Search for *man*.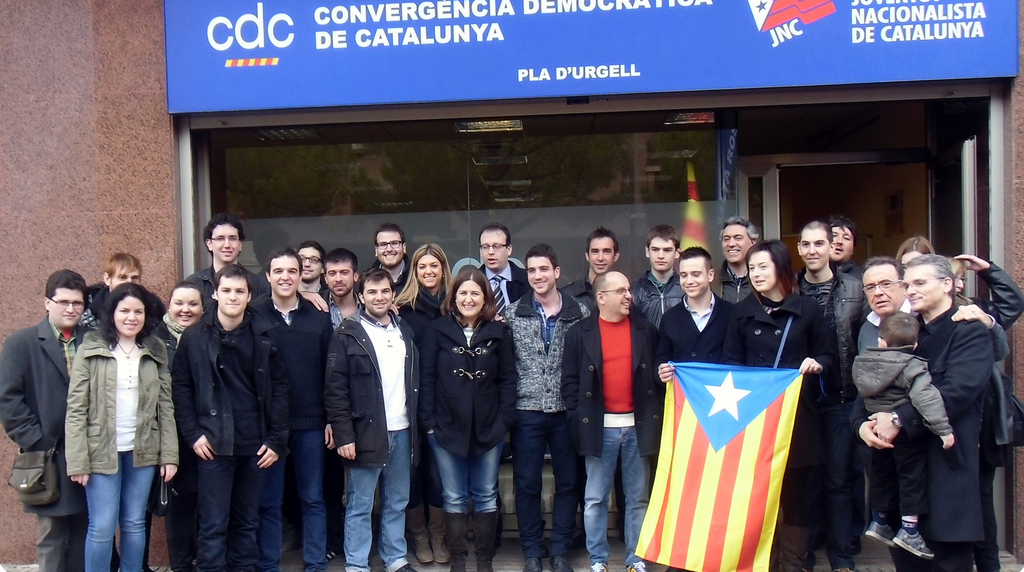
Found at (781,220,874,571).
